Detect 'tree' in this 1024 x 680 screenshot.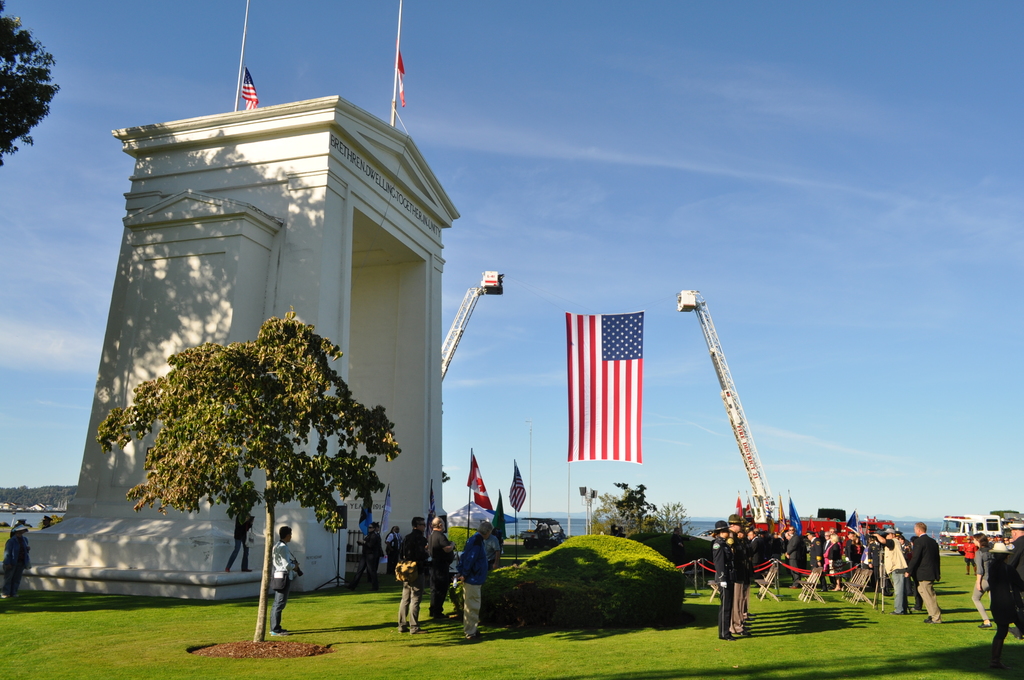
Detection: 0,0,61,174.
